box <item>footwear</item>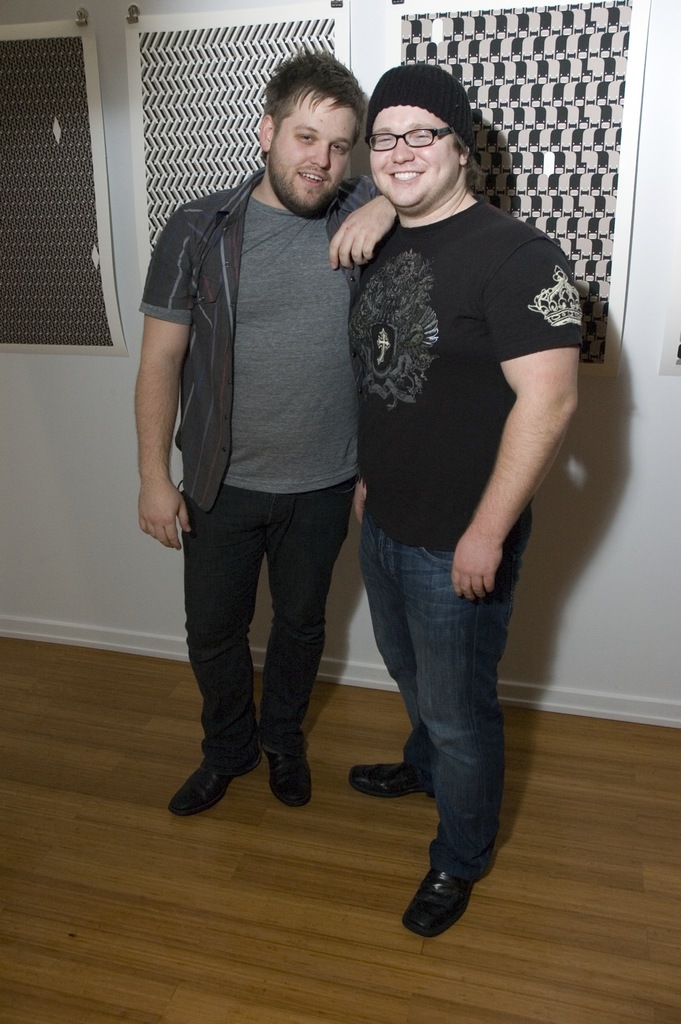
[x1=260, y1=729, x2=309, y2=807]
